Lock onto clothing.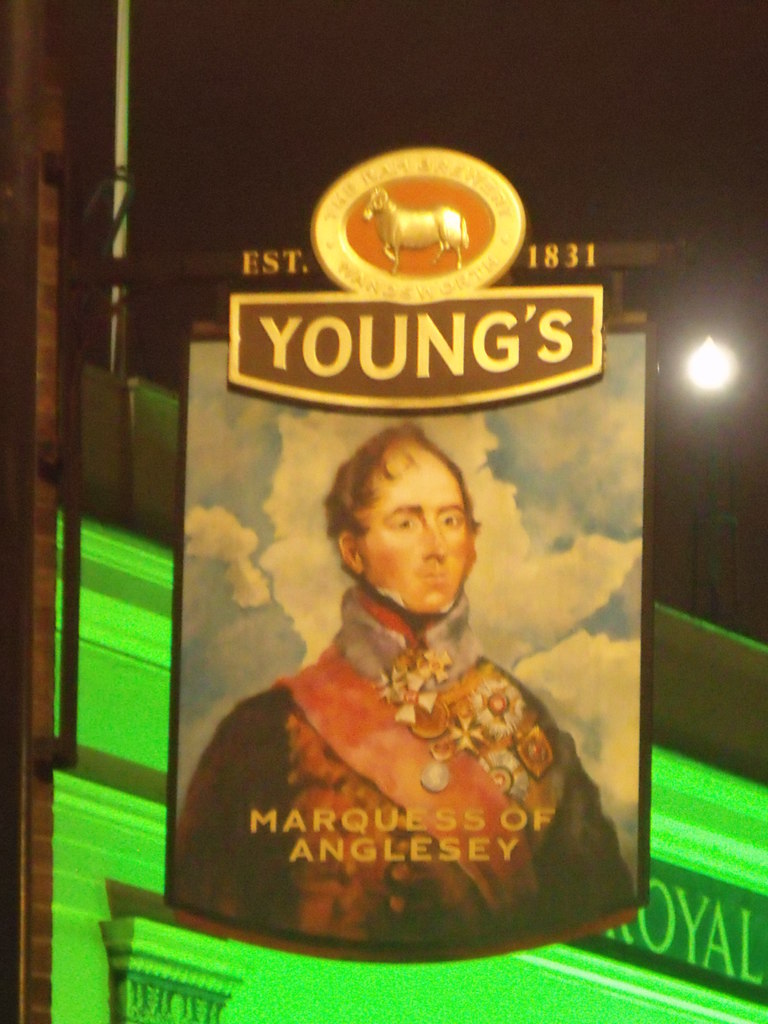
Locked: {"x1": 166, "y1": 581, "x2": 639, "y2": 957}.
